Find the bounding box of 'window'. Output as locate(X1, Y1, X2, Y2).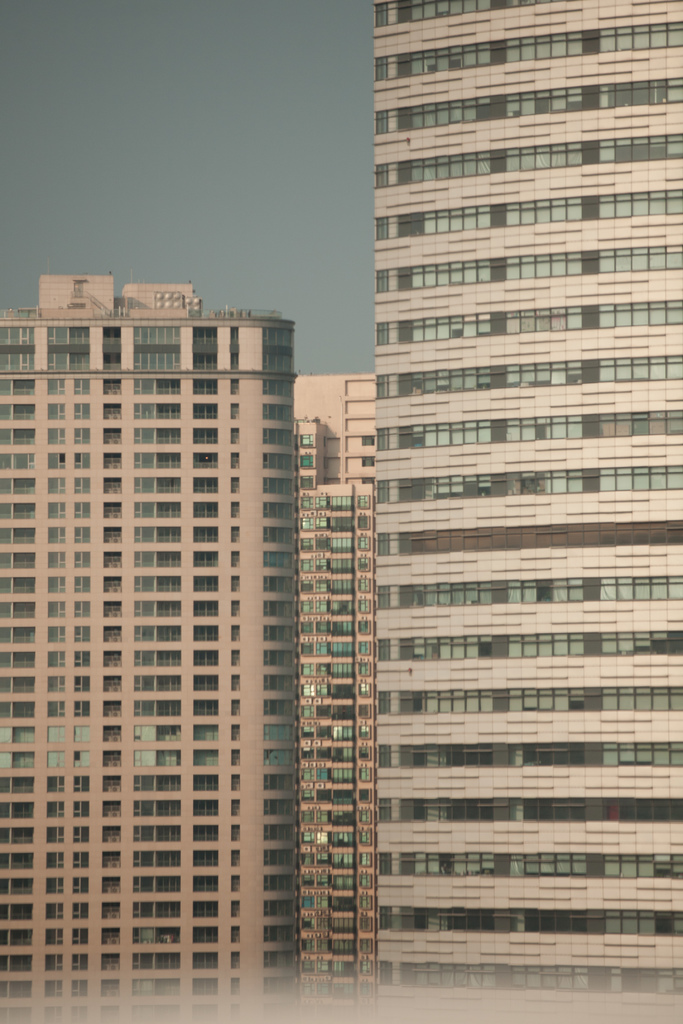
locate(374, 576, 666, 599).
